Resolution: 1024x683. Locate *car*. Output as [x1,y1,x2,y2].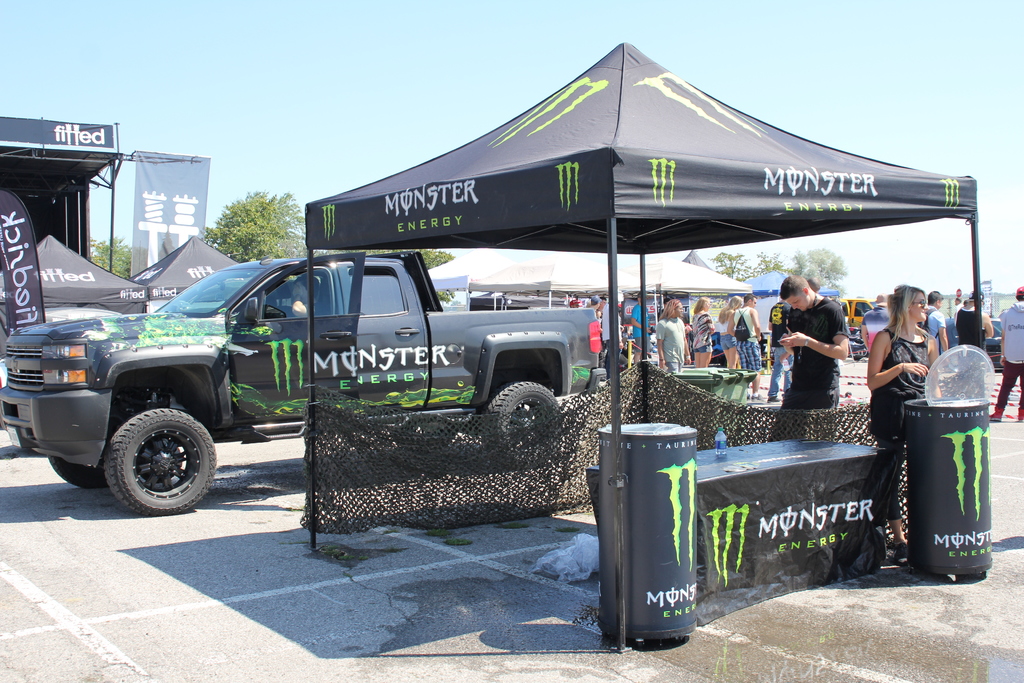
[940,311,1003,372].
